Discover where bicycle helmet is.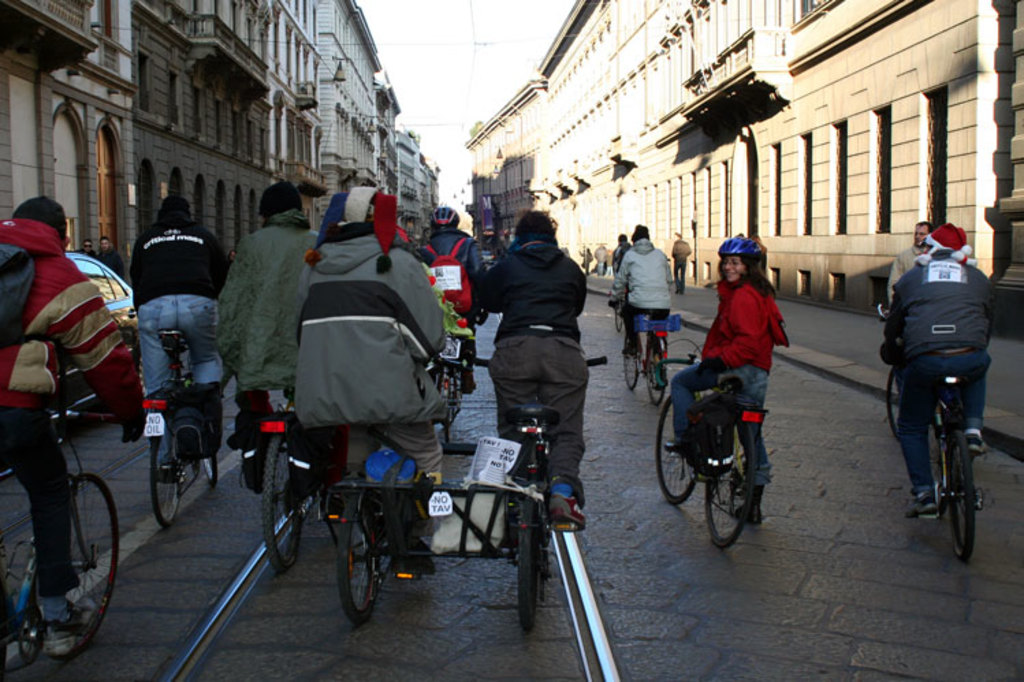
Discovered at l=435, t=206, r=461, b=230.
